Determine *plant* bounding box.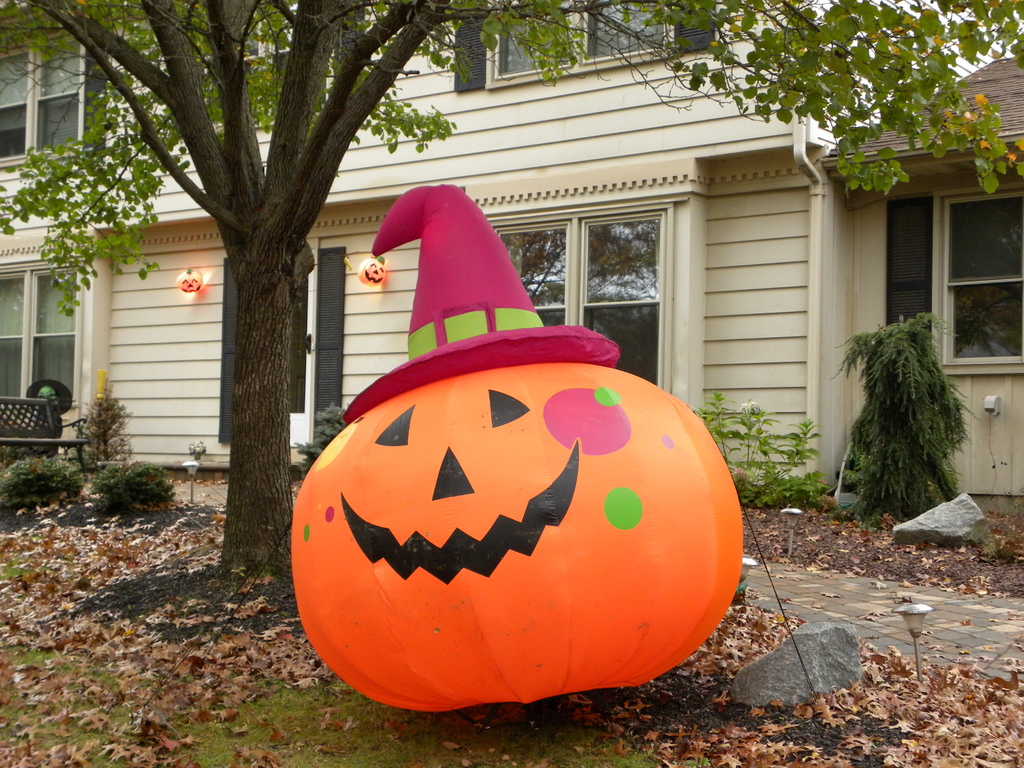
Determined: [282, 399, 362, 486].
